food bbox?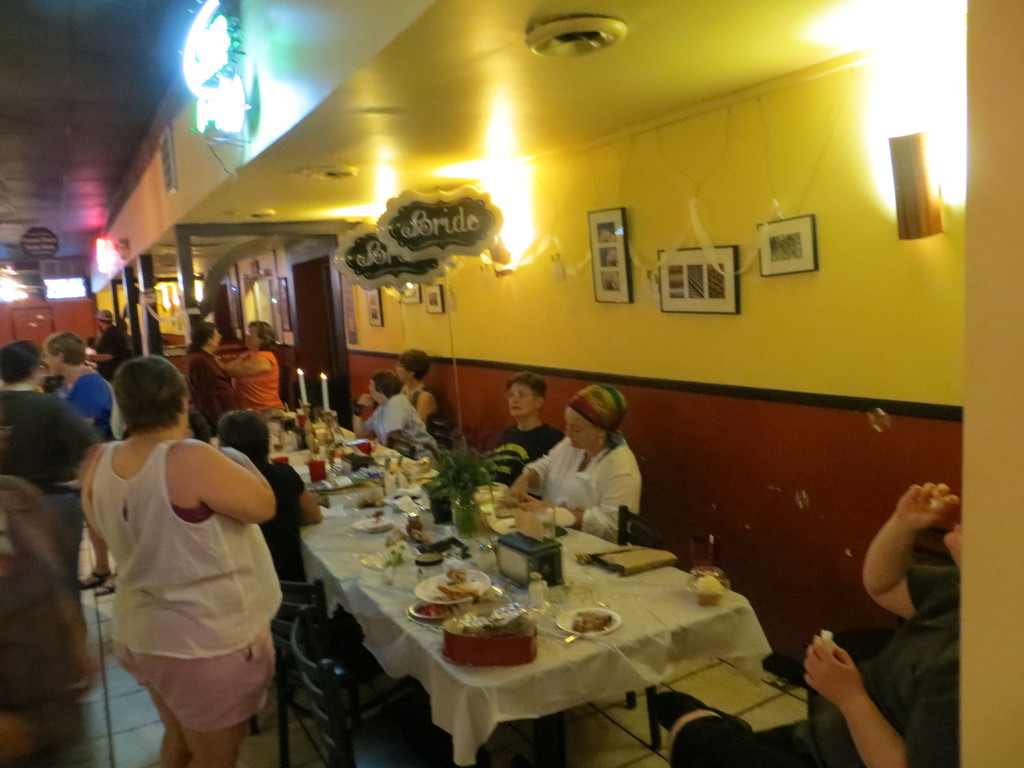
left=691, top=573, right=725, bottom=592
